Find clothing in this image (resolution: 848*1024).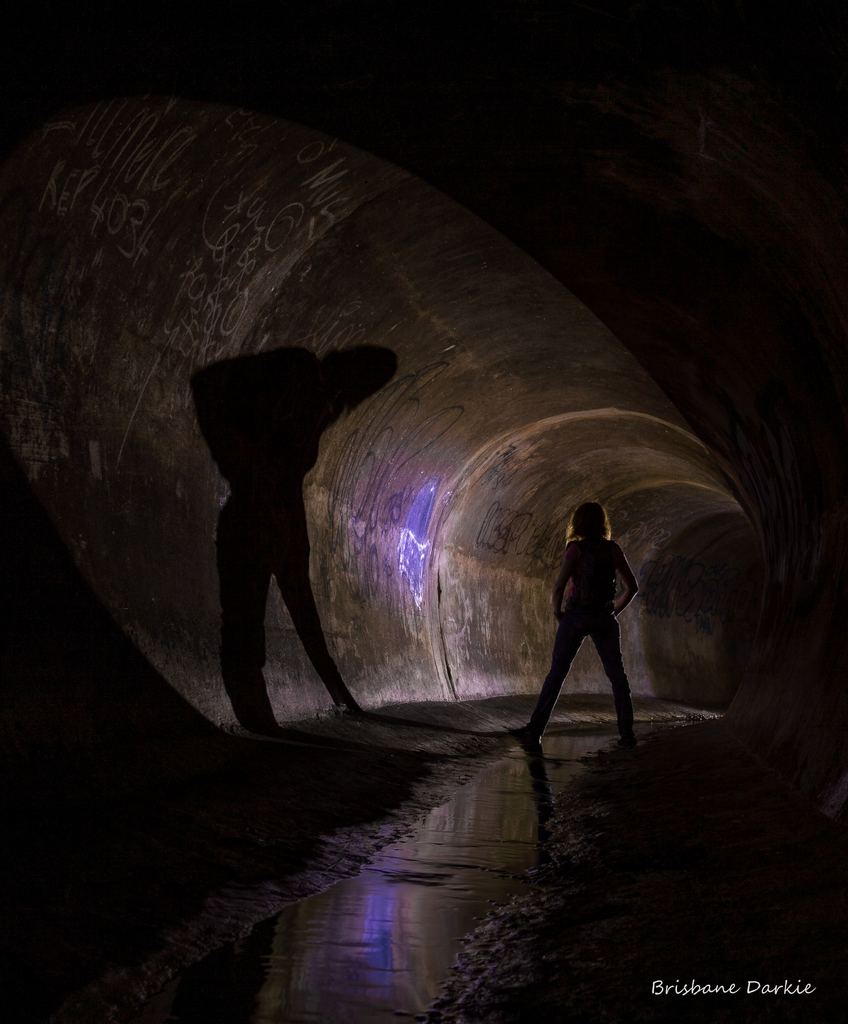
543:541:637:726.
